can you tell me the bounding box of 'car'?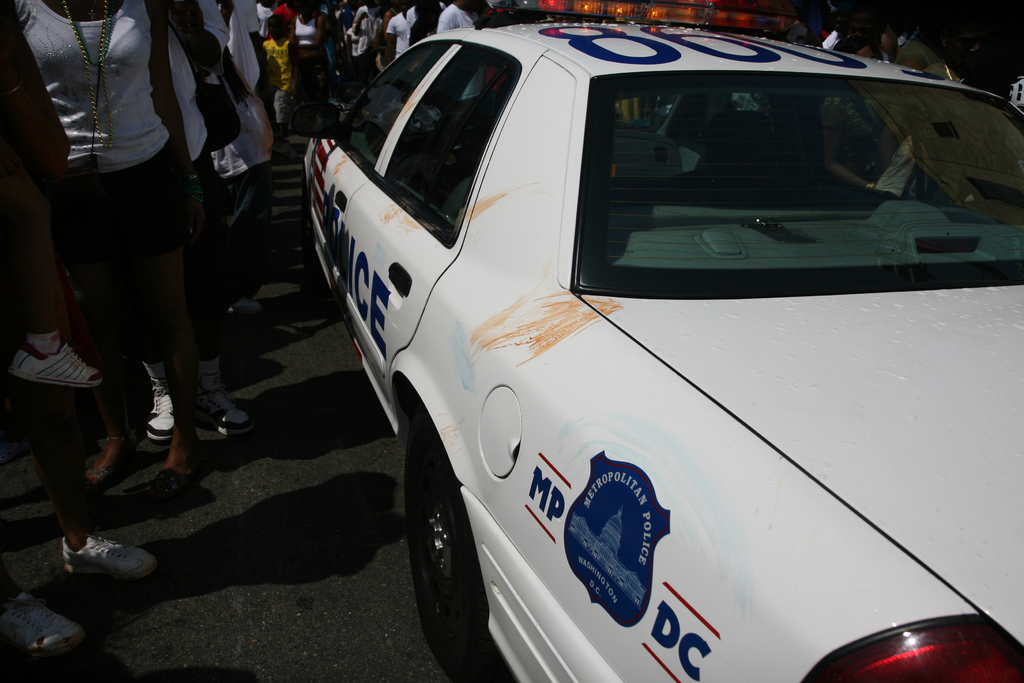
BBox(298, 0, 1023, 682).
